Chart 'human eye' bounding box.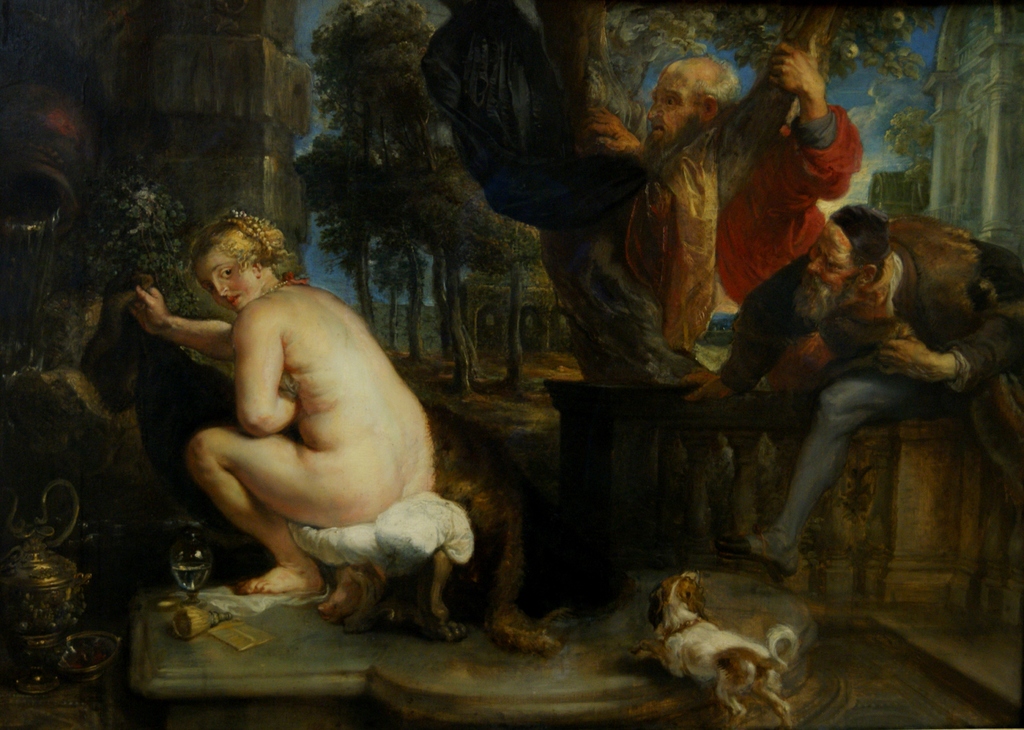
Charted: locate(218, 266, 234, 281).
